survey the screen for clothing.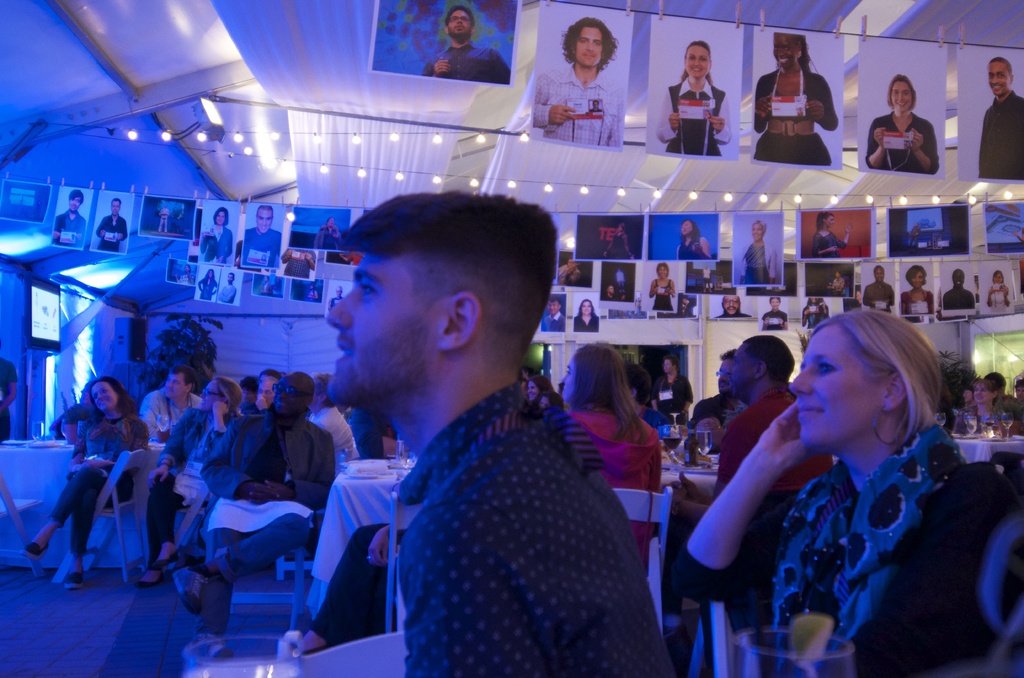
Survey found: 197,276,217,297.
